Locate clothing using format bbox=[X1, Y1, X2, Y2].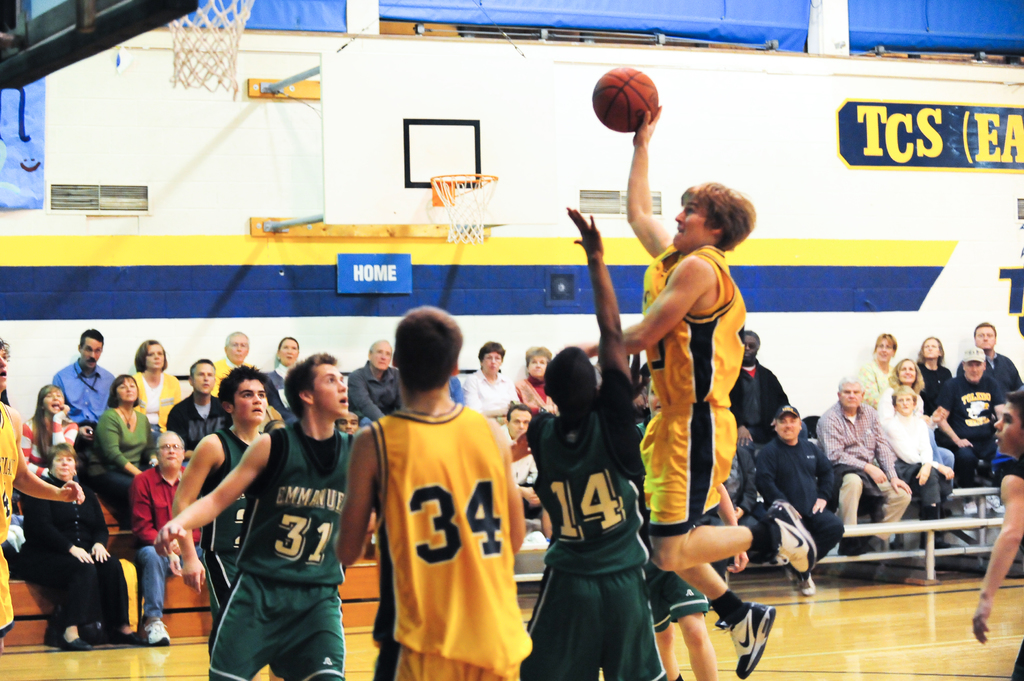
bbox=[135, 364, 179, 435].
